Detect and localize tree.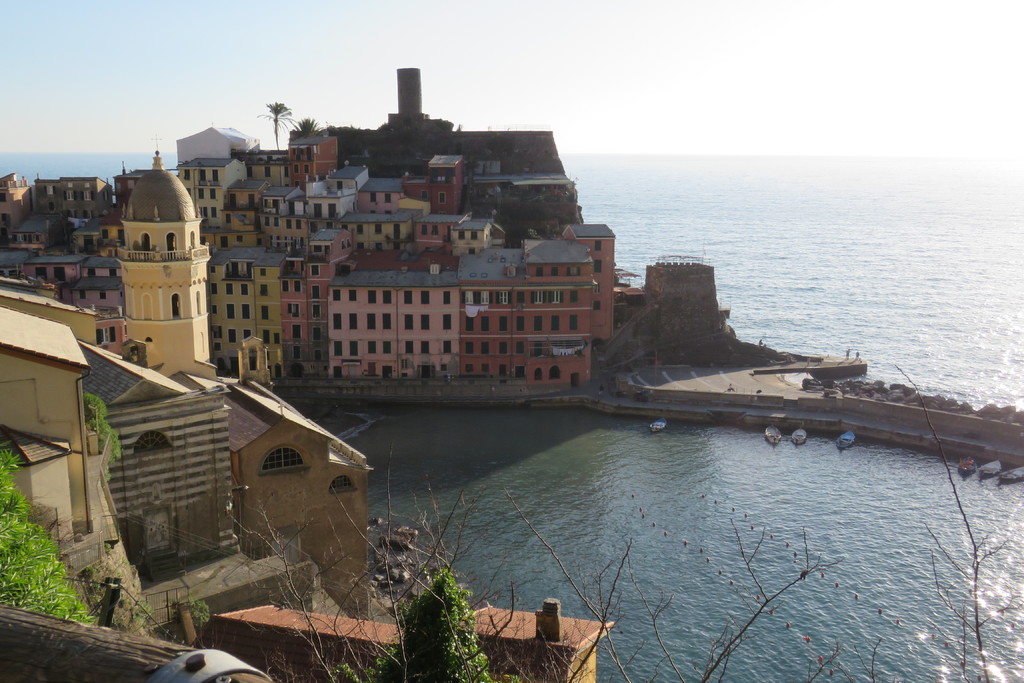
Localized at select_region(0, 446, 93, 626).
